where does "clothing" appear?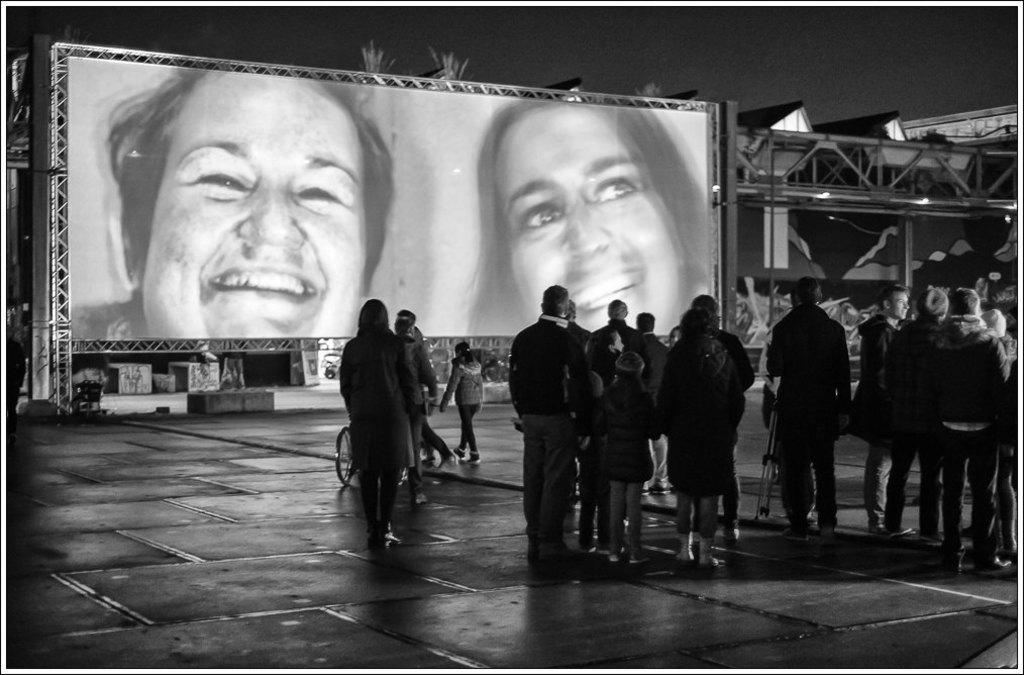
Appears at BBox(858, 313, 904, 528).
